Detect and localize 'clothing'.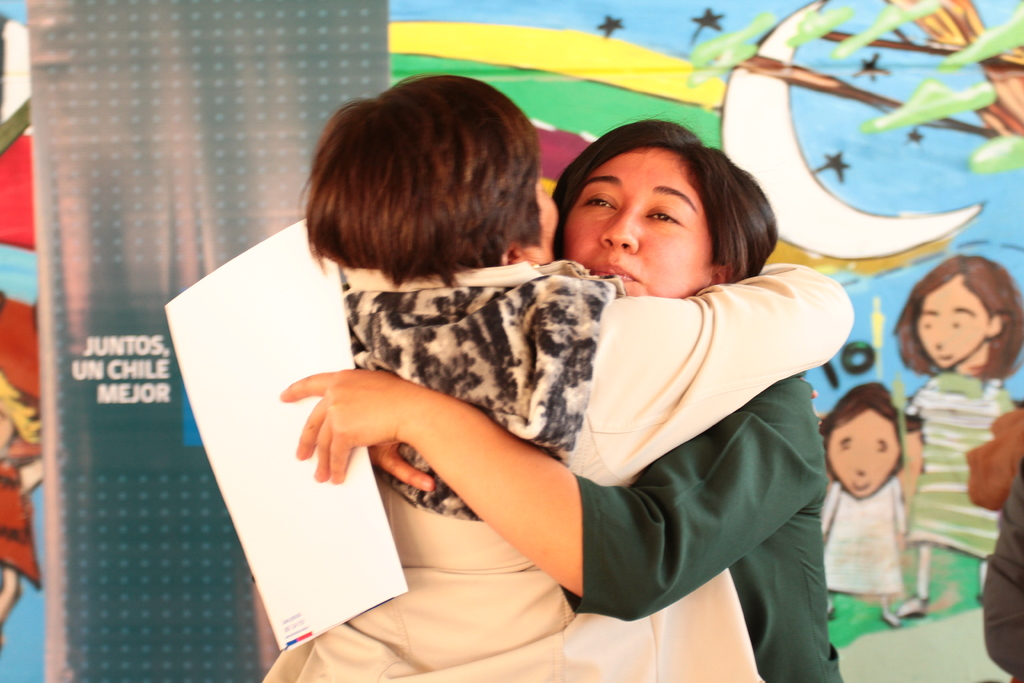
Localized at left=900, top=369, right=1018, bottom=563.
